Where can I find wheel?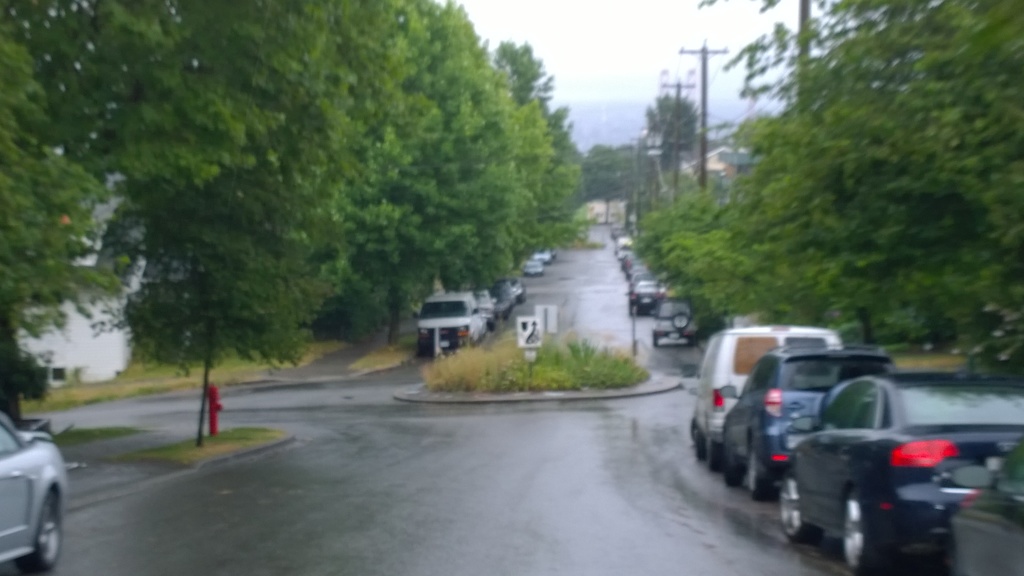
You can find it at {"x1": 773, "y1": 461, "x2": 827, "y2": 548}.
